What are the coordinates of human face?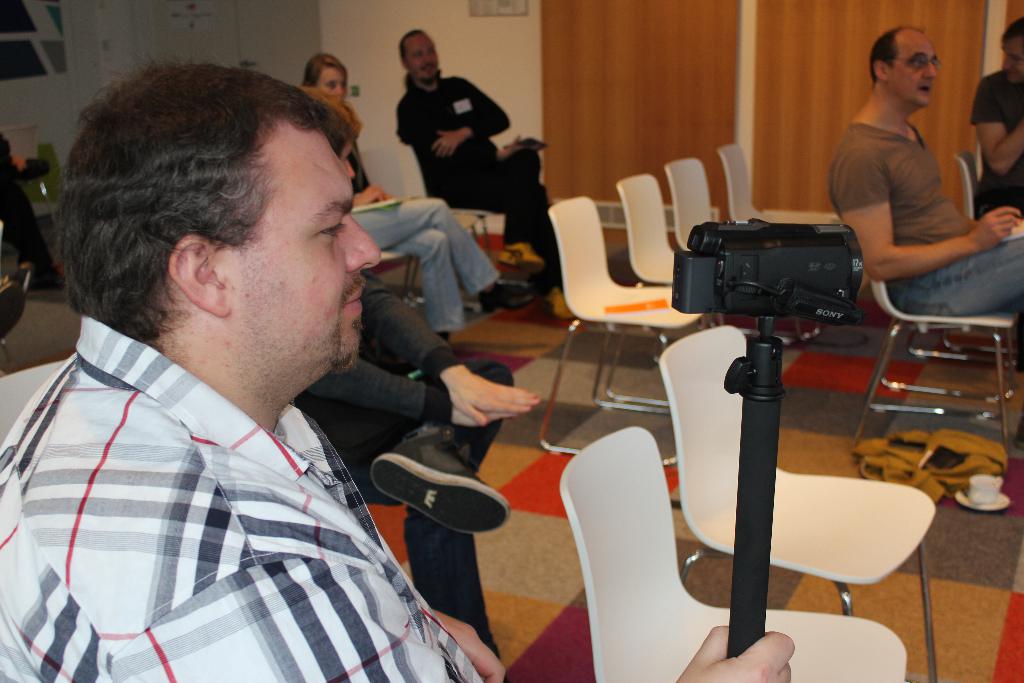
pyautogui.locateOnScreen(314, 69, 352, 110).
